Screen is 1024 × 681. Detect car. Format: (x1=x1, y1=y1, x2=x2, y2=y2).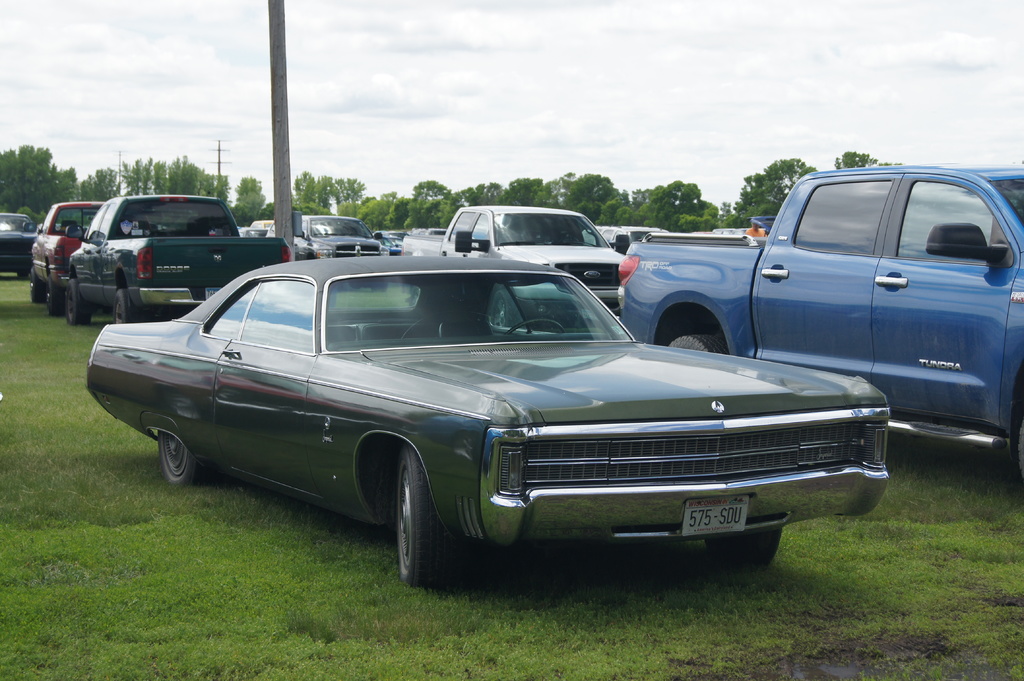
(x1=612, y1=165, x2=1023, y2=479).
